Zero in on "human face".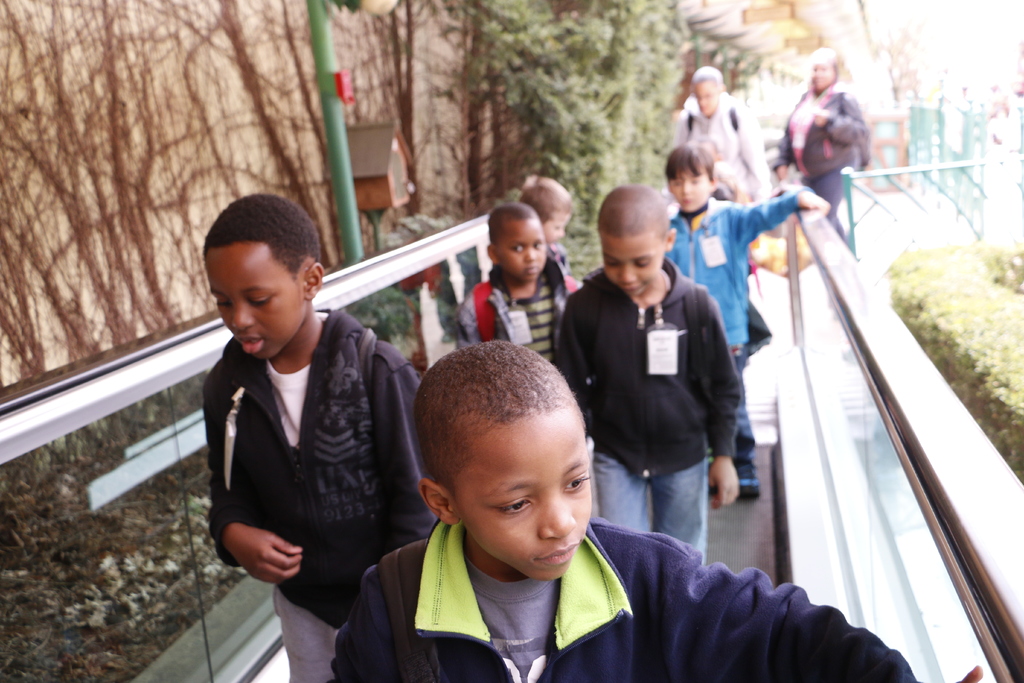
Zeroed in: <box>499,227,547,284</box>.
